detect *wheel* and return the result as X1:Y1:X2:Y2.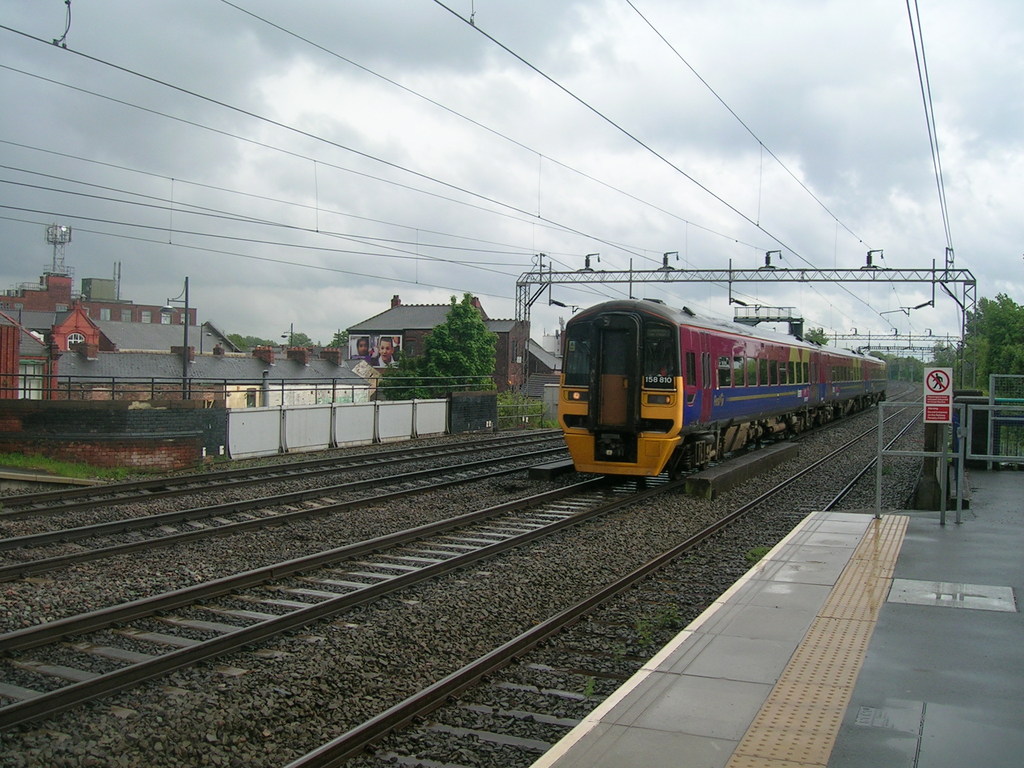
698:461:709:470.
